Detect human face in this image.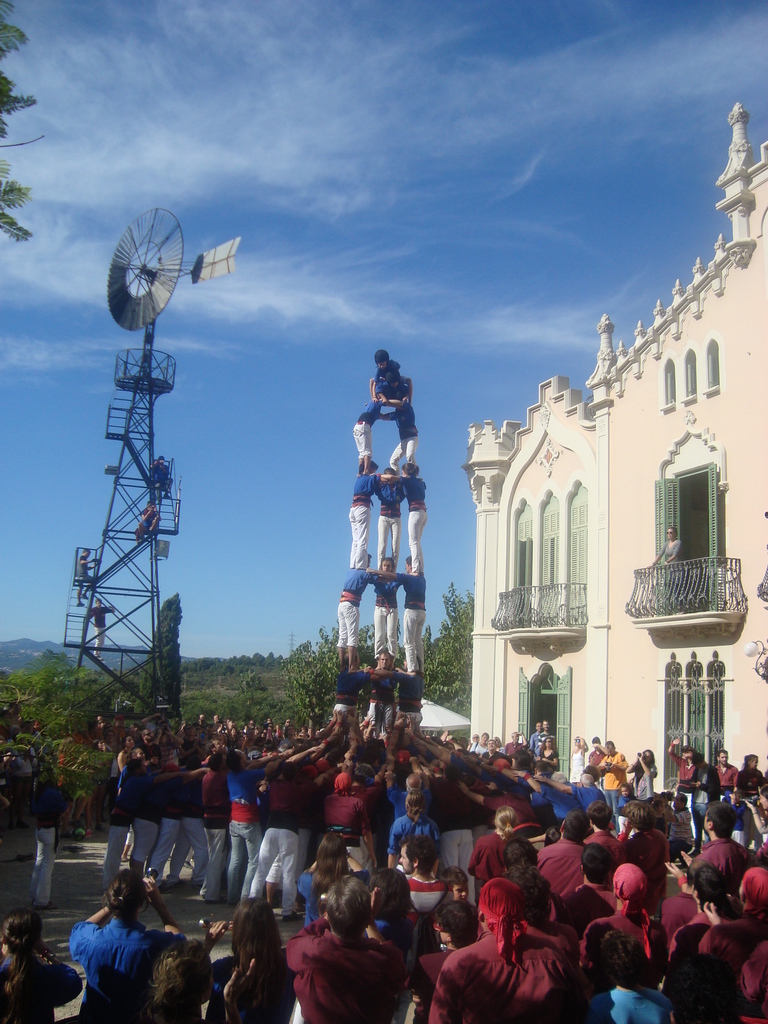
Detection: x1=399 y1=844 x2=413 y2=872.
